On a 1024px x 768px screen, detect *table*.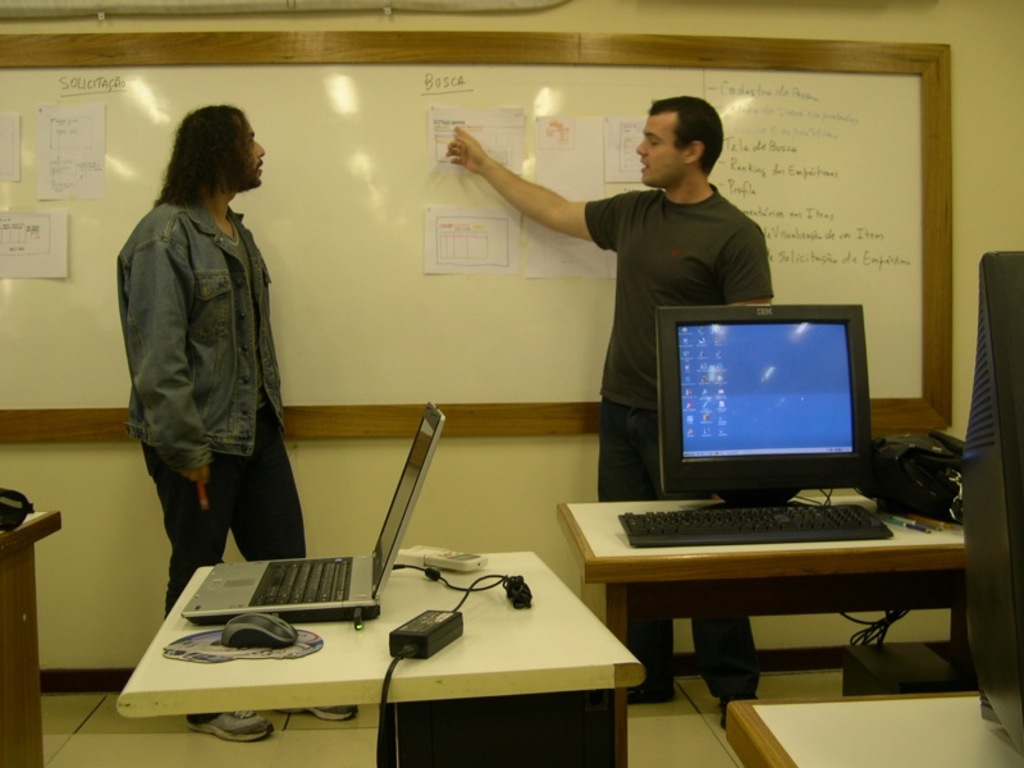
bbox=(0, 509, 60, 767).
